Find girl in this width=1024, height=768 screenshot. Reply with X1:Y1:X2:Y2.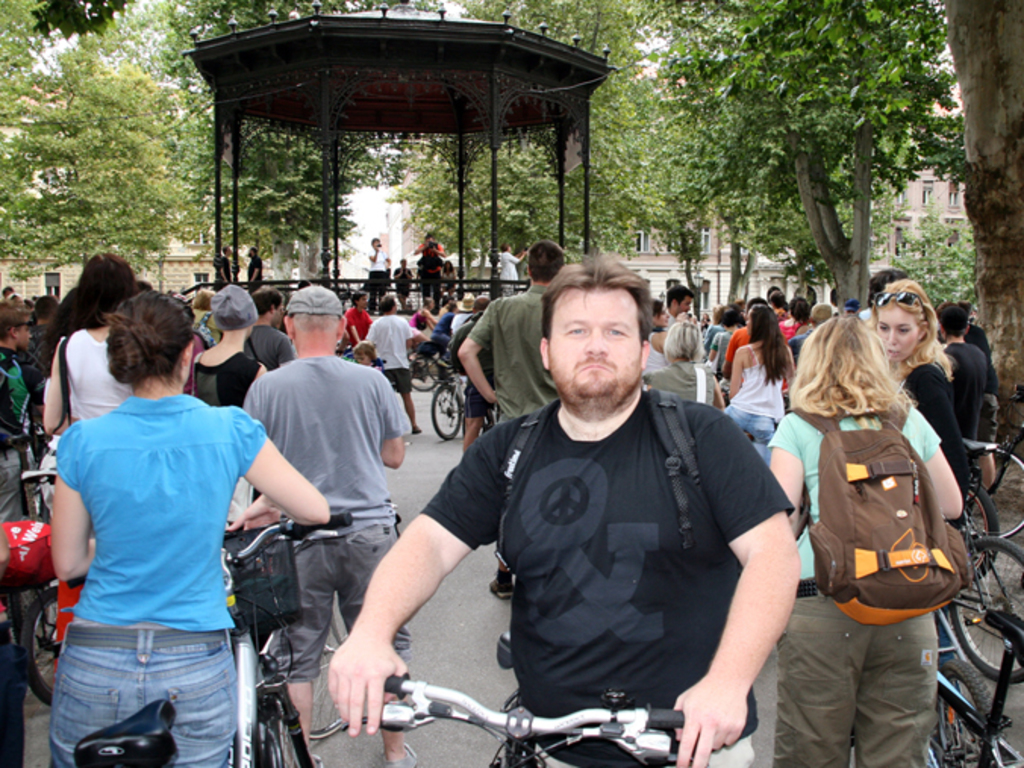
879:283:979:520.
